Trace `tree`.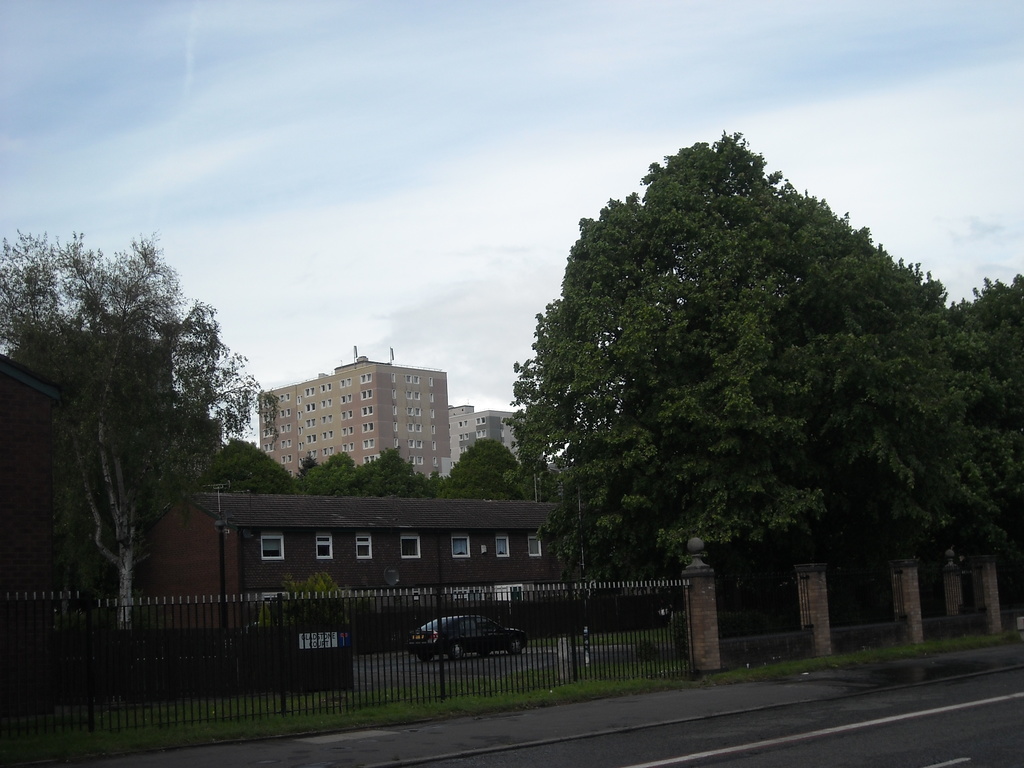
Traced to {"left": 440, "top": 433, "right": 519, "bottom": 507}.
